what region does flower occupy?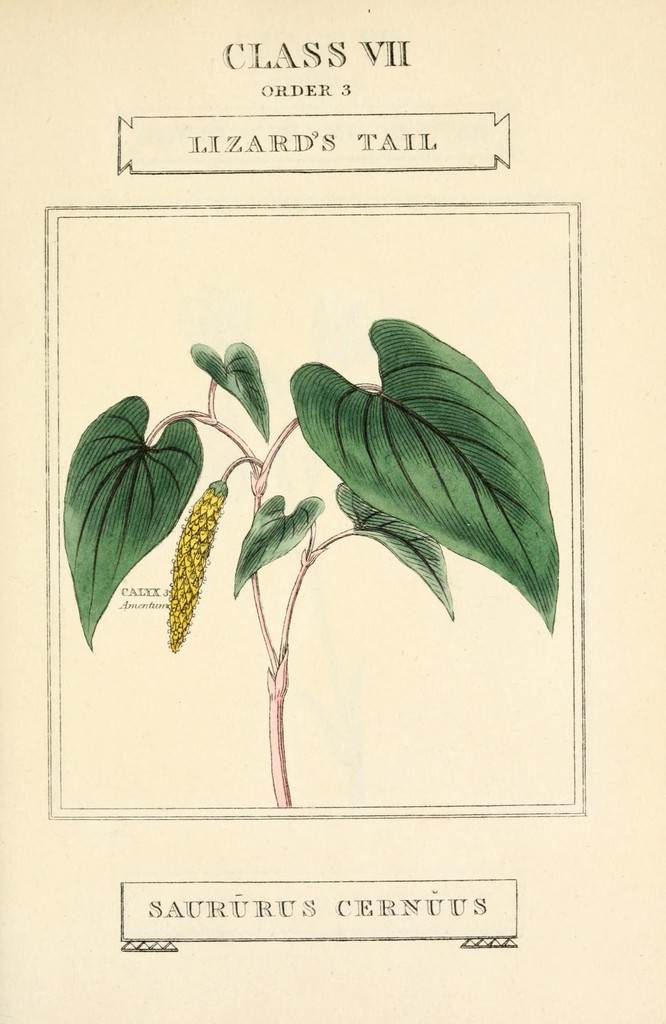
x1=166 y1=478 x2=232 y2=651.
